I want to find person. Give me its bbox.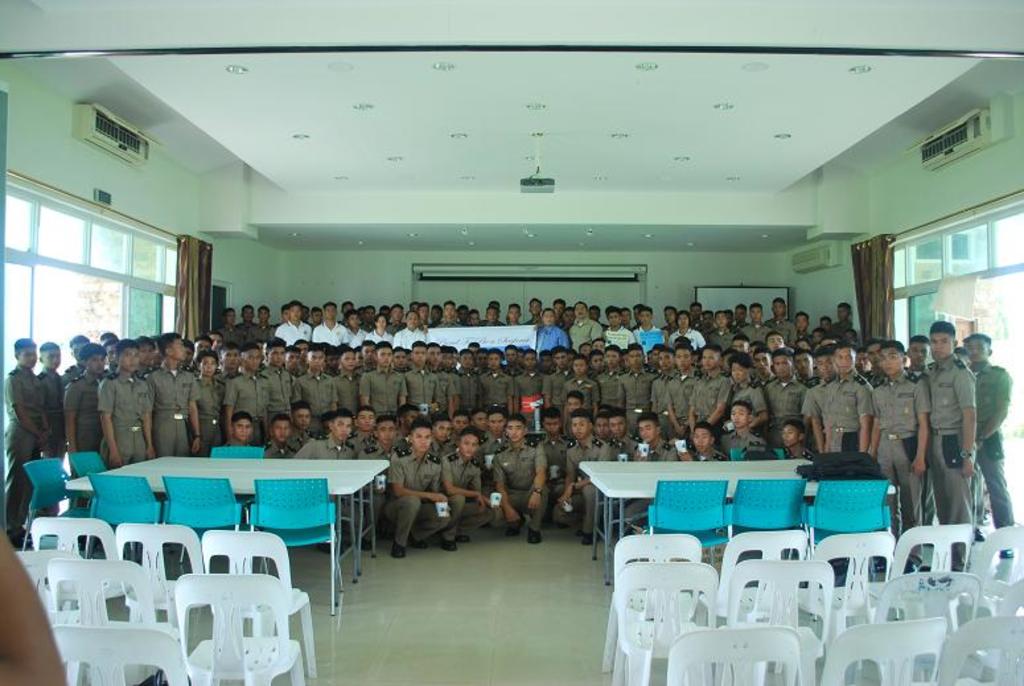
bbox=(424, 301, 429, 320).
